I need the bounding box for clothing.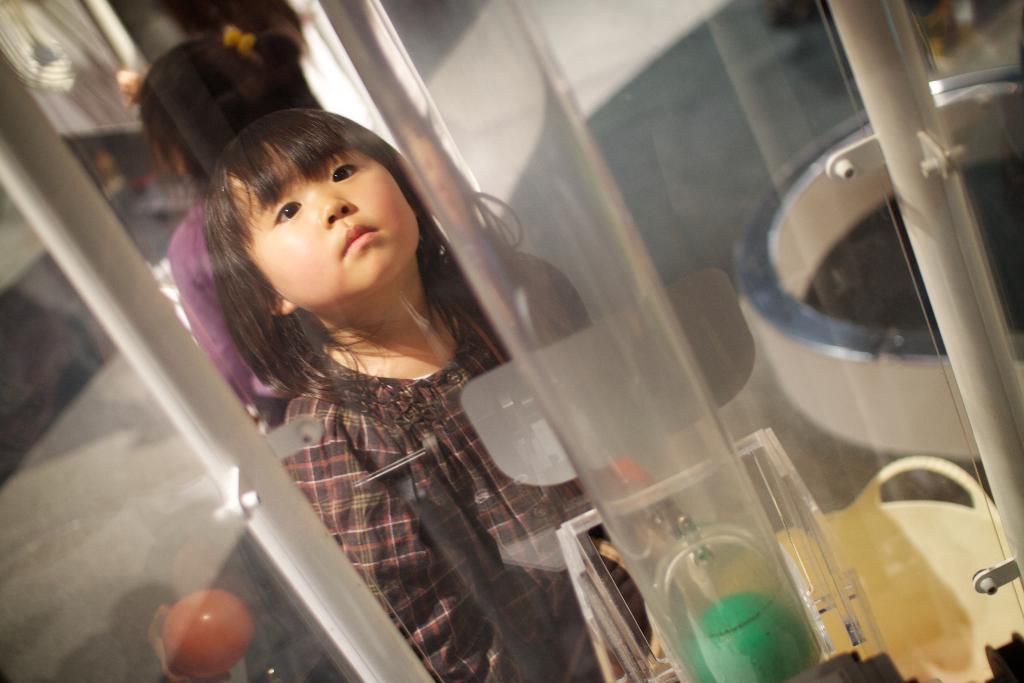
Here it is: box(278, 240, 690, 682).
